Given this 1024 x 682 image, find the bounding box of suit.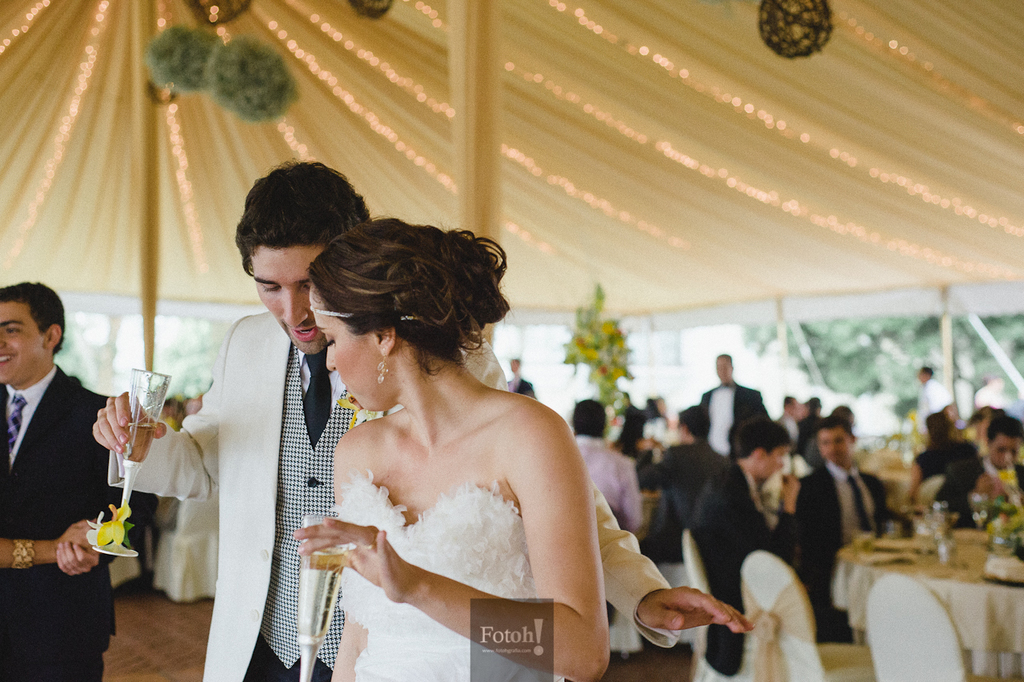
bbox(929, 451, 1023, 526).
